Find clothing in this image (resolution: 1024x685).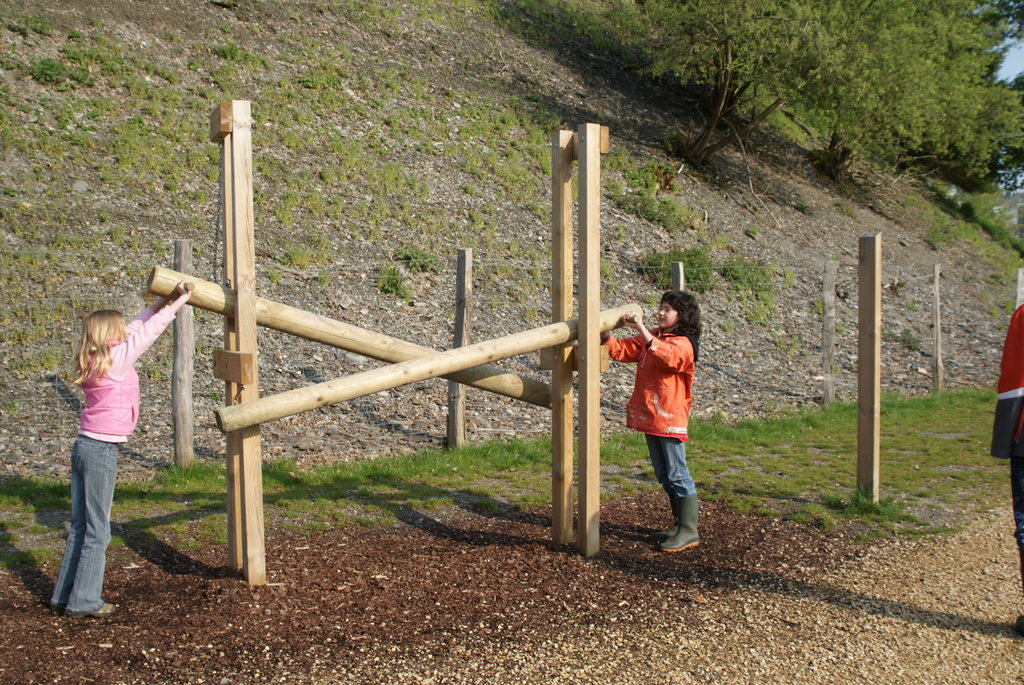
detection(623, 304, 708, 516).
